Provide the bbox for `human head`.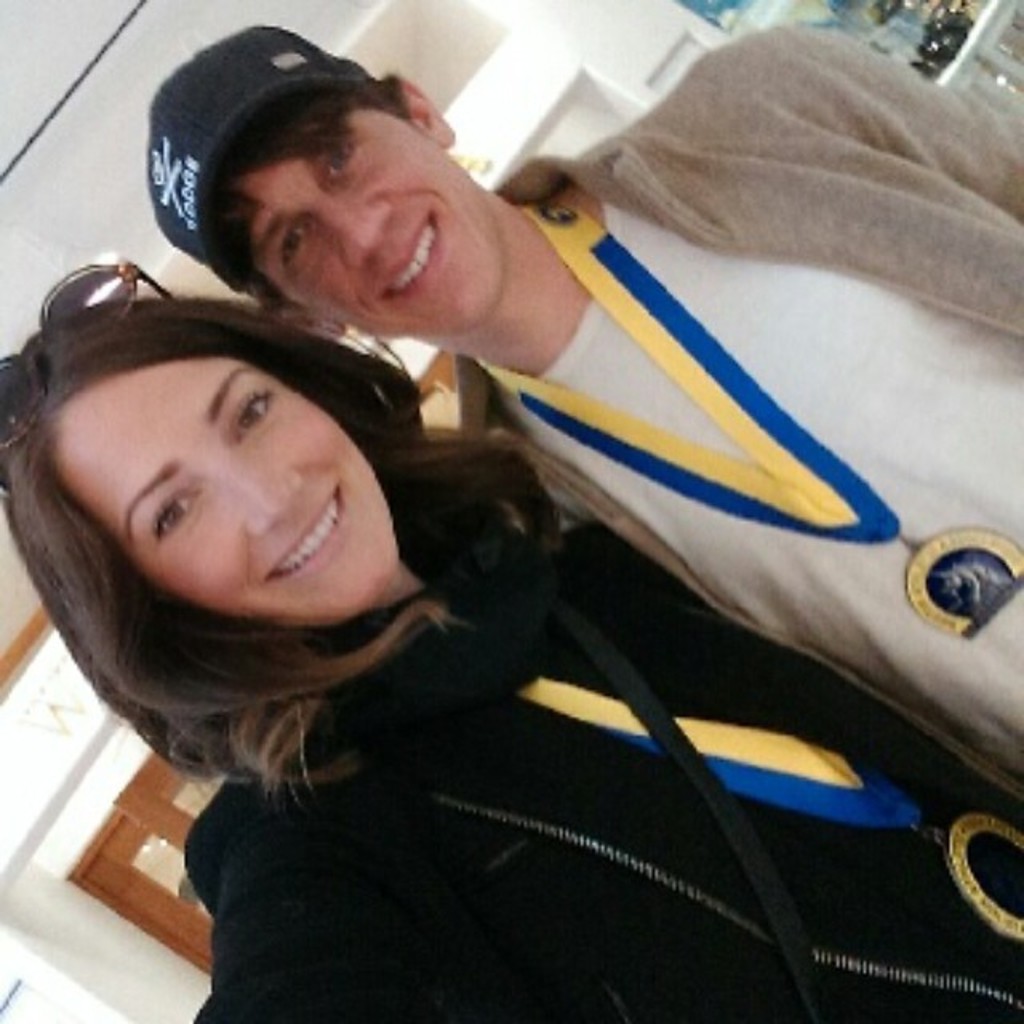
detection(229, 77, 493, 326).
